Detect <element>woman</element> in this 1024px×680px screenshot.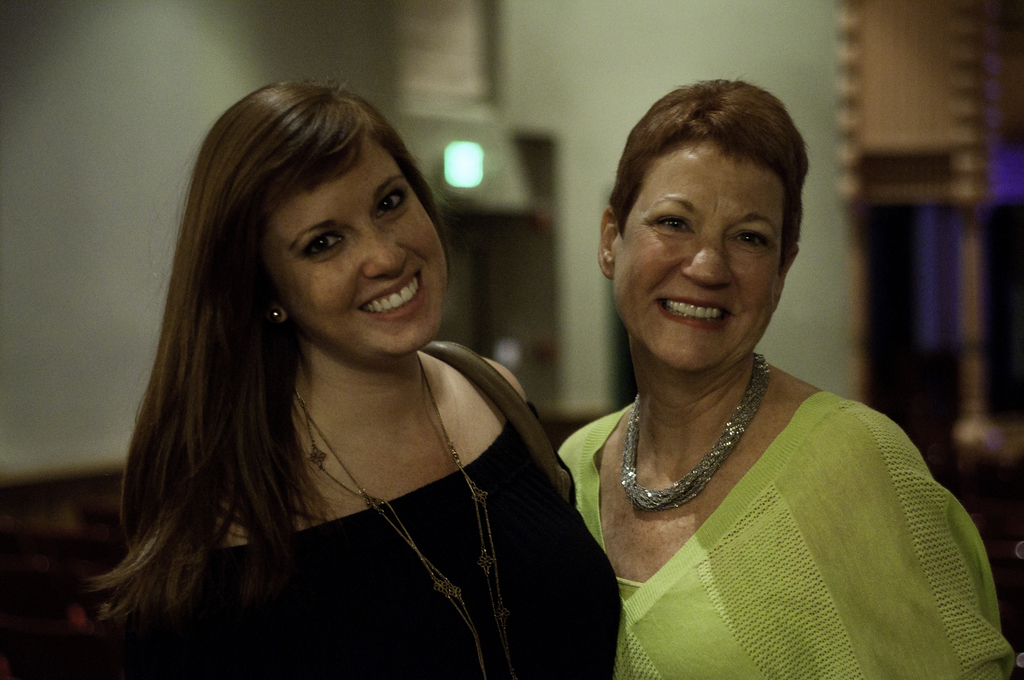
Detection: box(555, 74, 1018, 679).
